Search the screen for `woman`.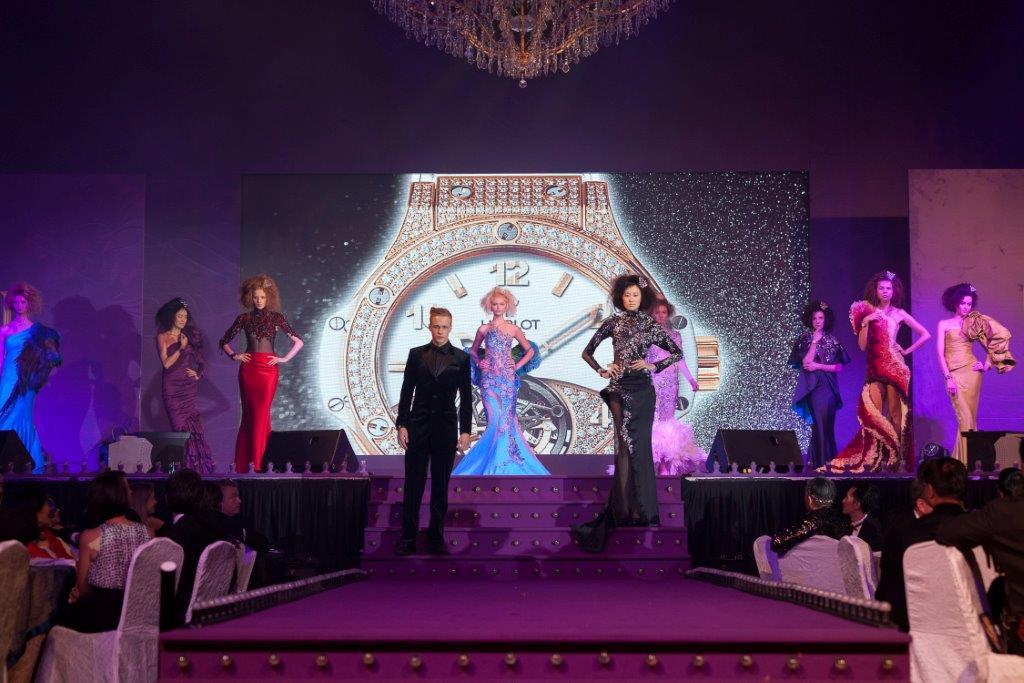
Found at (x1=157, y1=297, x2=208, y2=475).
